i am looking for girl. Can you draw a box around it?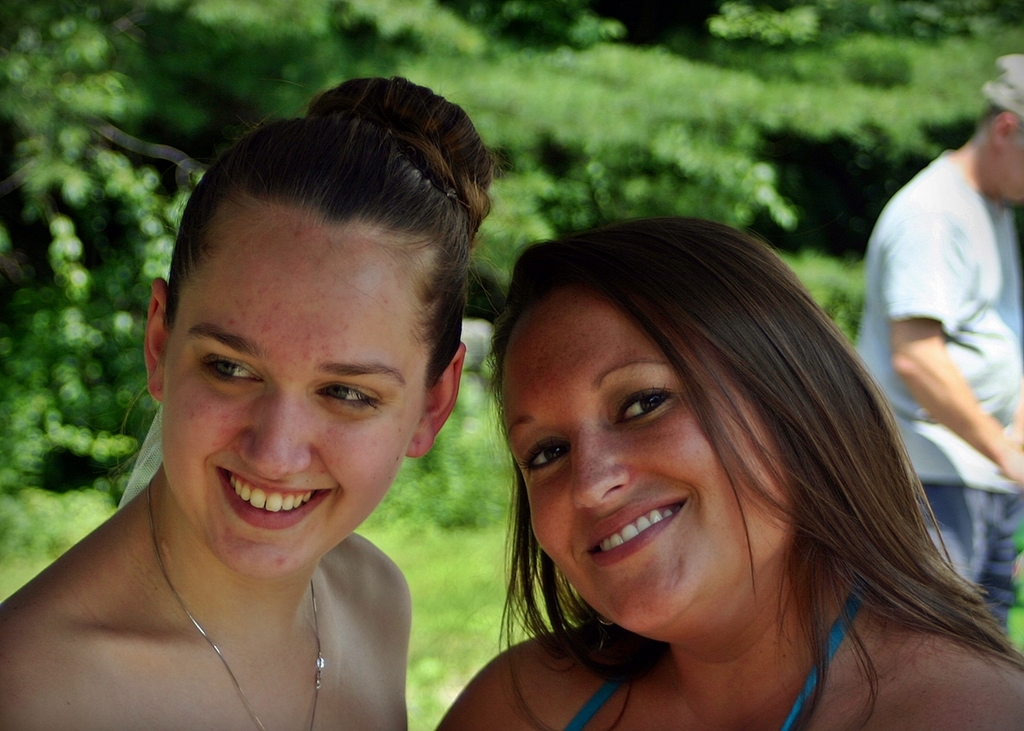
Sure, the bounding box is l=0, t=76, r=498, b=730.
